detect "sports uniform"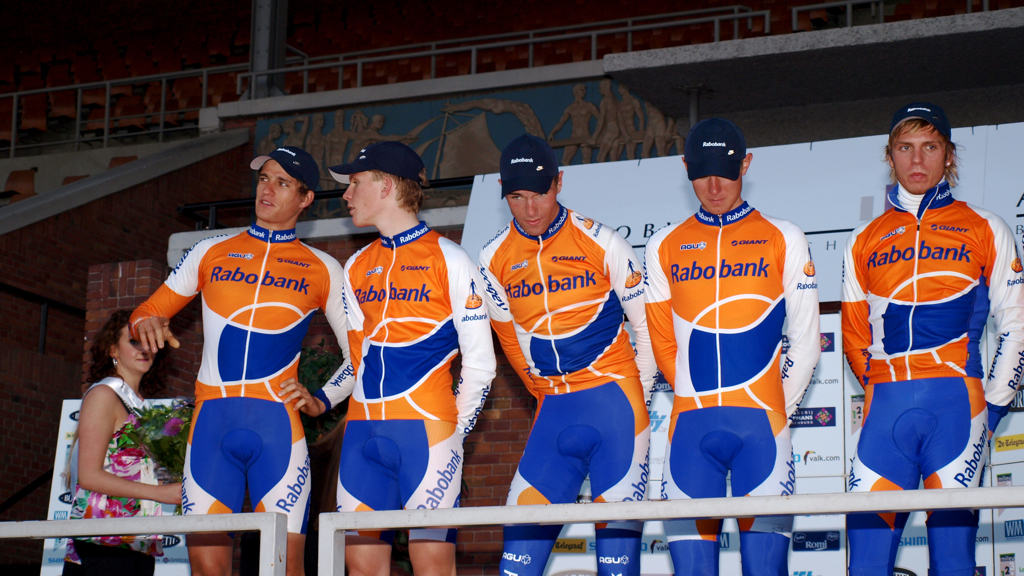
[x1=640, y1=196, x2=821, y2=575]
